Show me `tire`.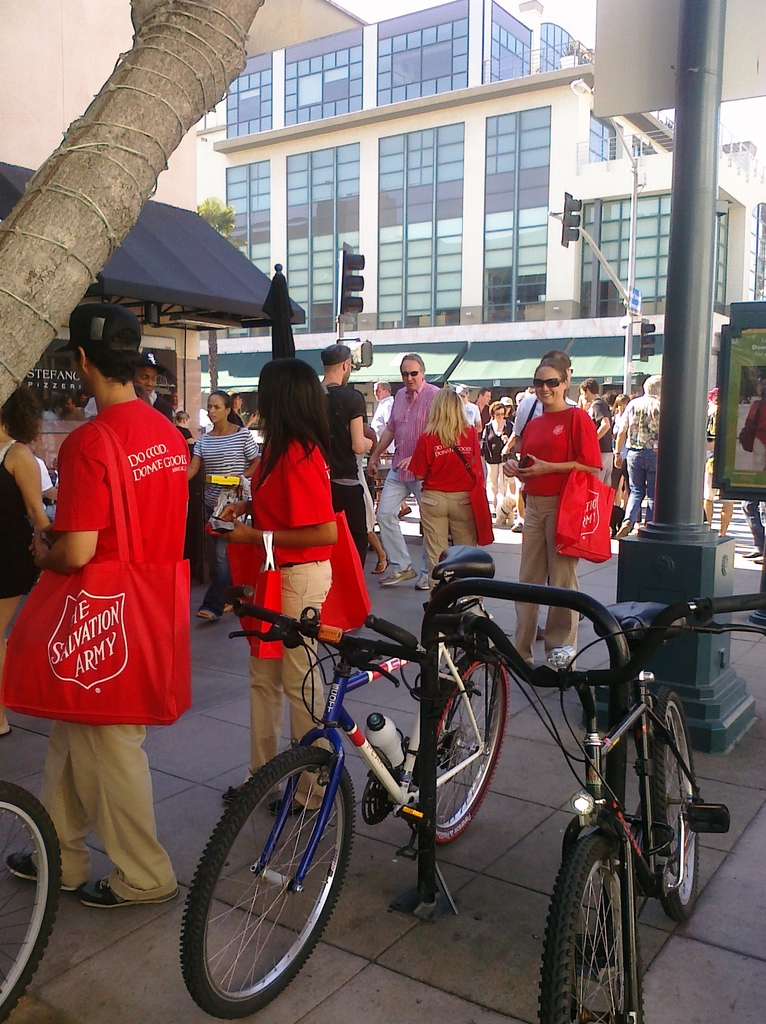
`tire` is here: 535, 815, 647, 1023.
